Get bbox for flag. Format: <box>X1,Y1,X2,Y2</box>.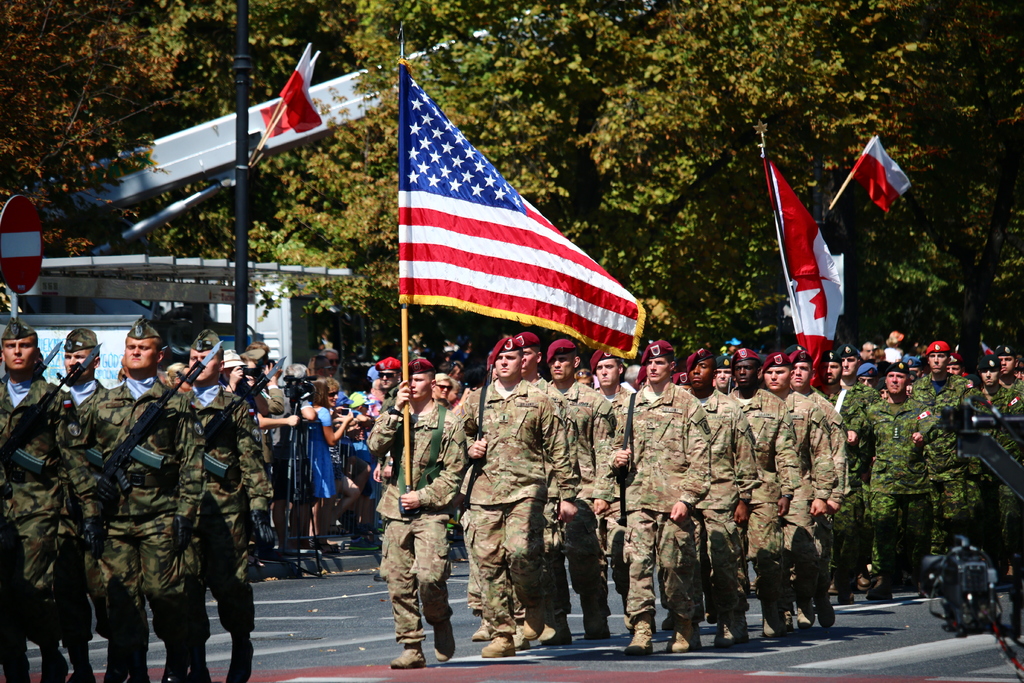
<box>381,55,650,368</box>.
